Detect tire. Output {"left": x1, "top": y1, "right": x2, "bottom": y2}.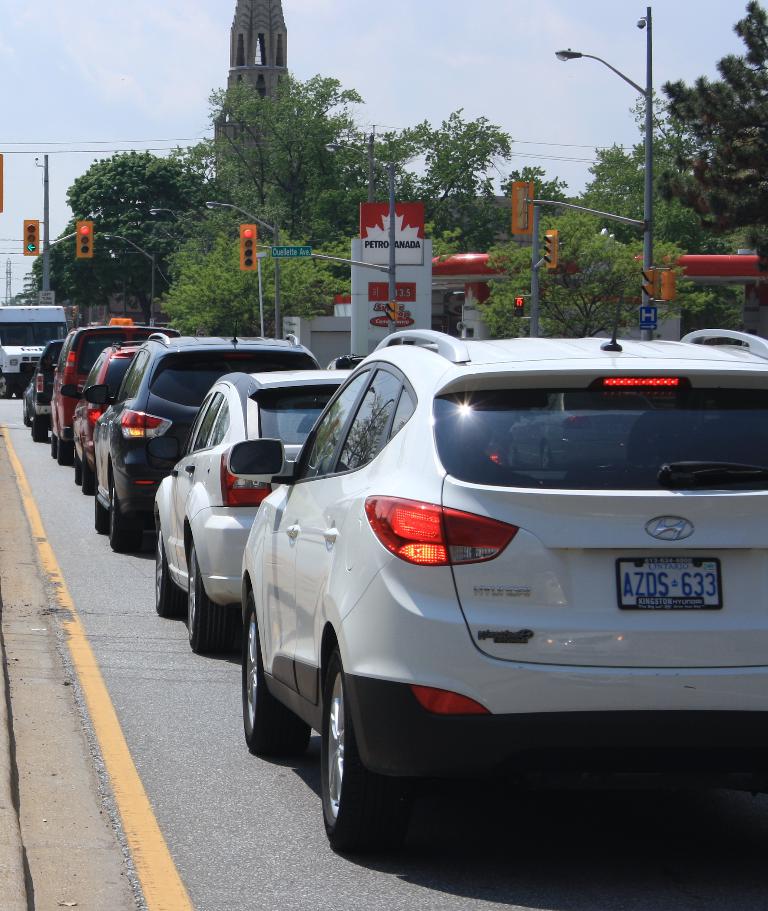
{"left": 31, "top": 420, "right": 48, "bottom": 443}.
